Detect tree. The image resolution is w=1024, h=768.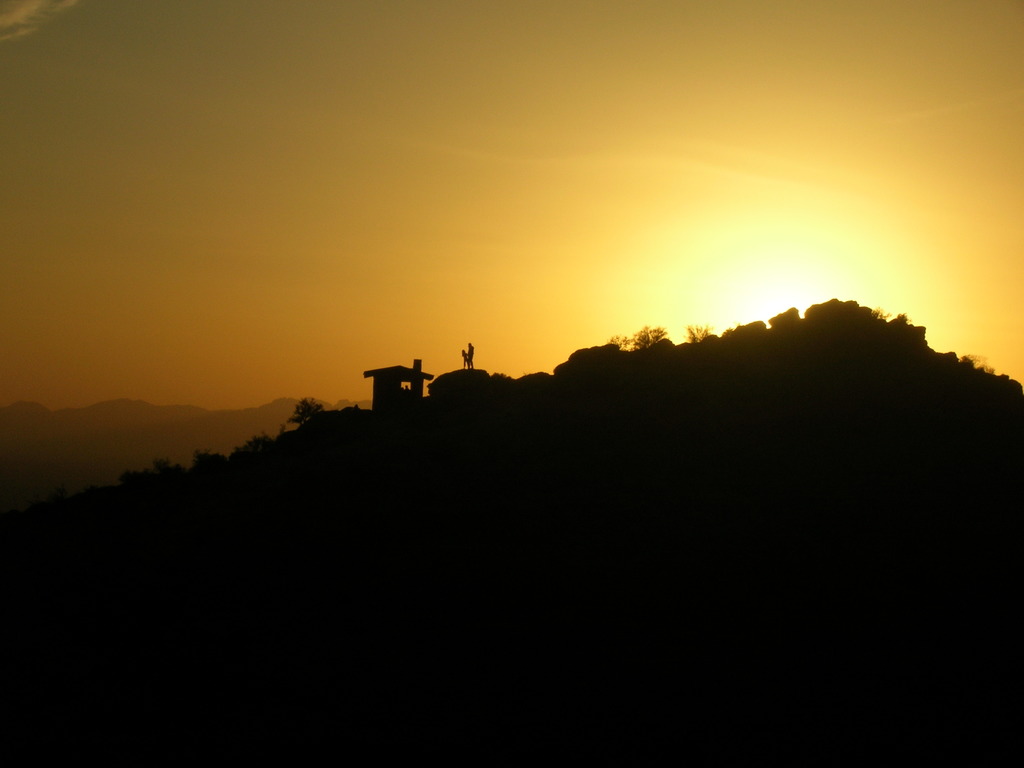
bbox(612, 324, 671, 348).
